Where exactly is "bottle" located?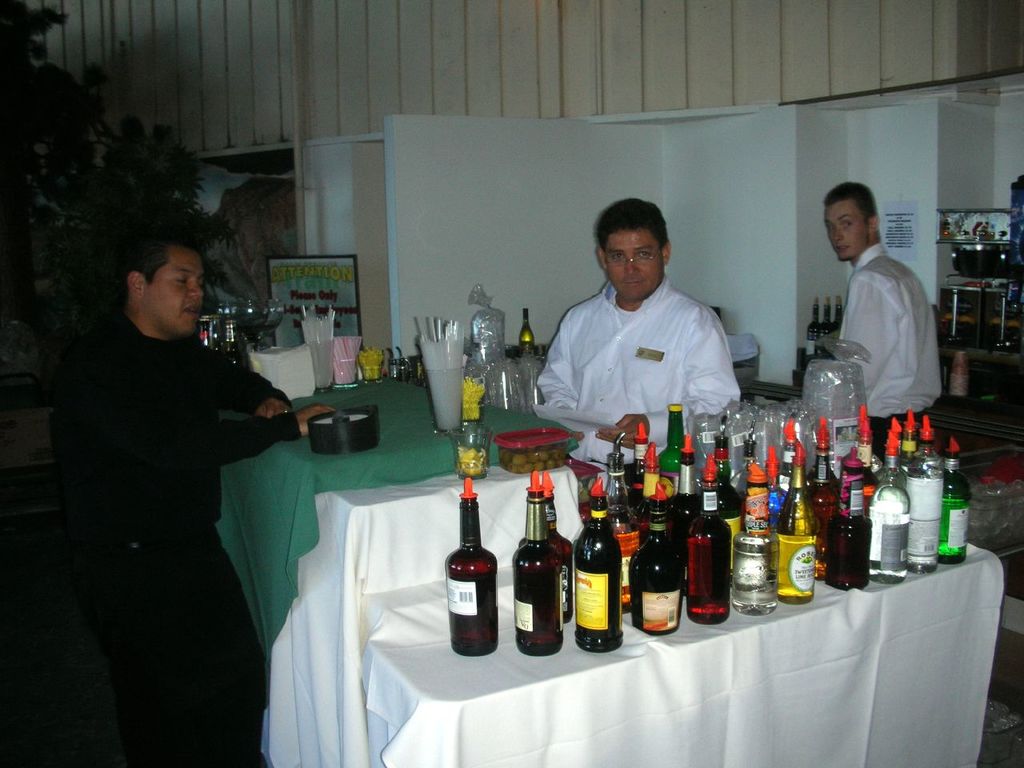
Its bounding box is 602:430:644:516.
